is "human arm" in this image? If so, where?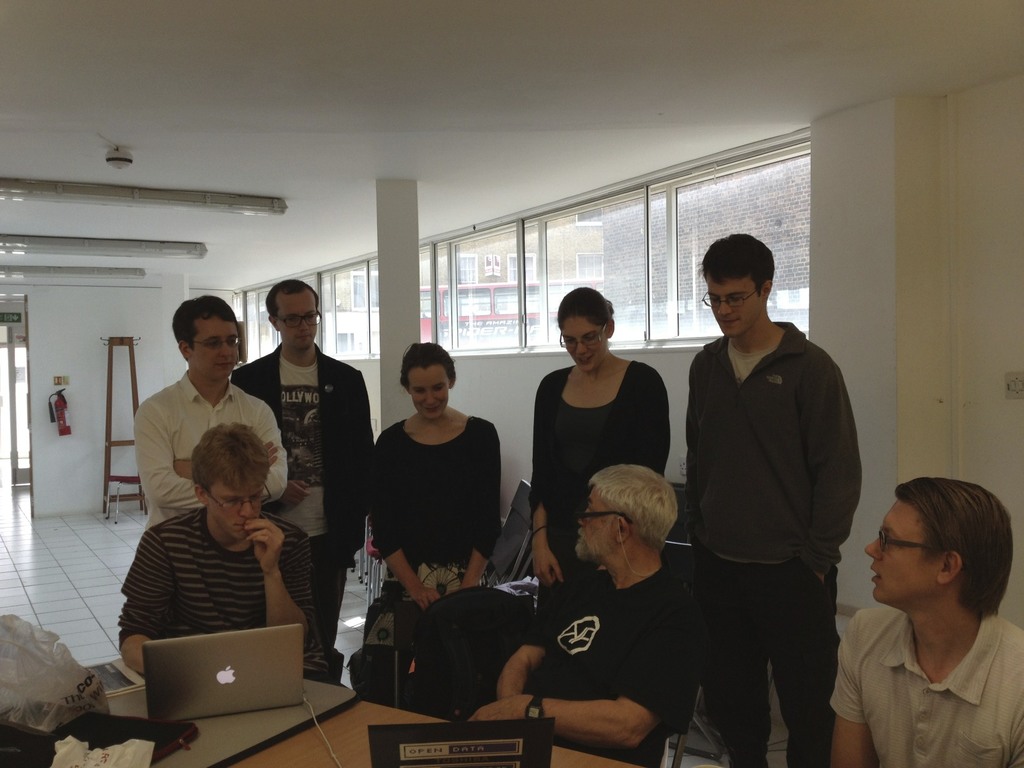
Yes, at (left=369, top=449, right=438, bottom=609).
